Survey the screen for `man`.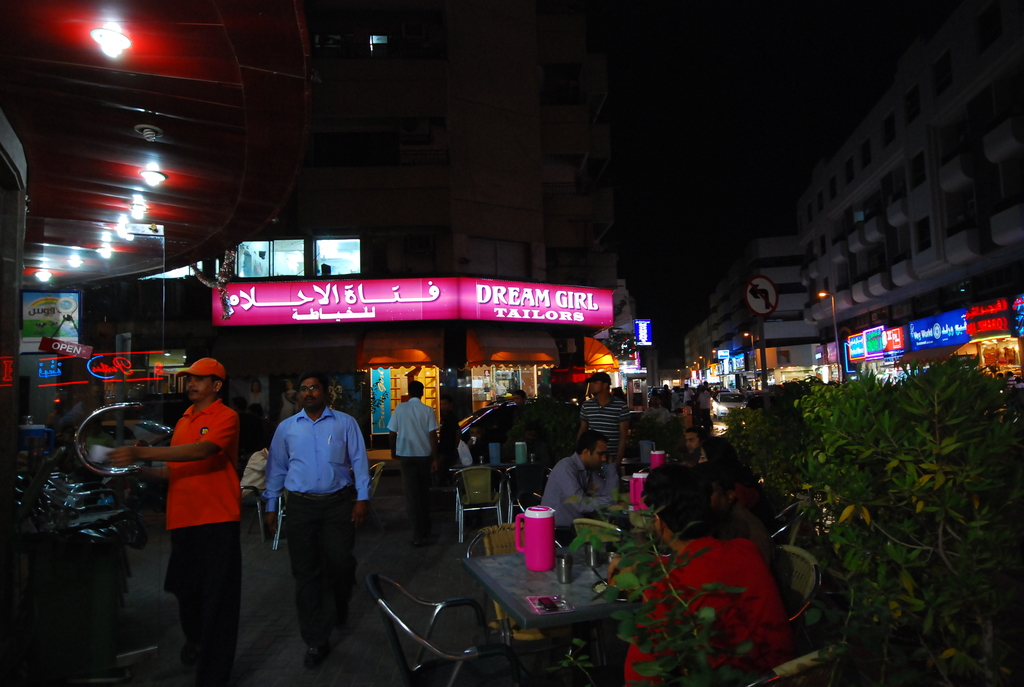
Survey found: pyautogui.locateOnScreen(110, 357, 243, 686).
